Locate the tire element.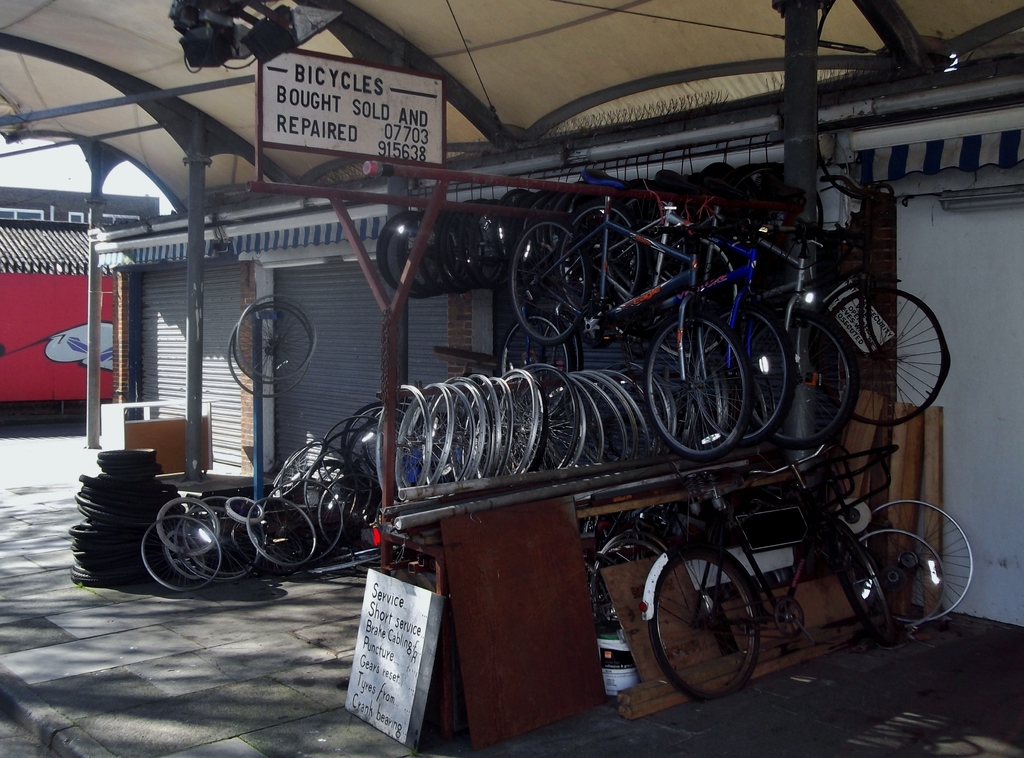
Element bbox: 849,523,950,641.
